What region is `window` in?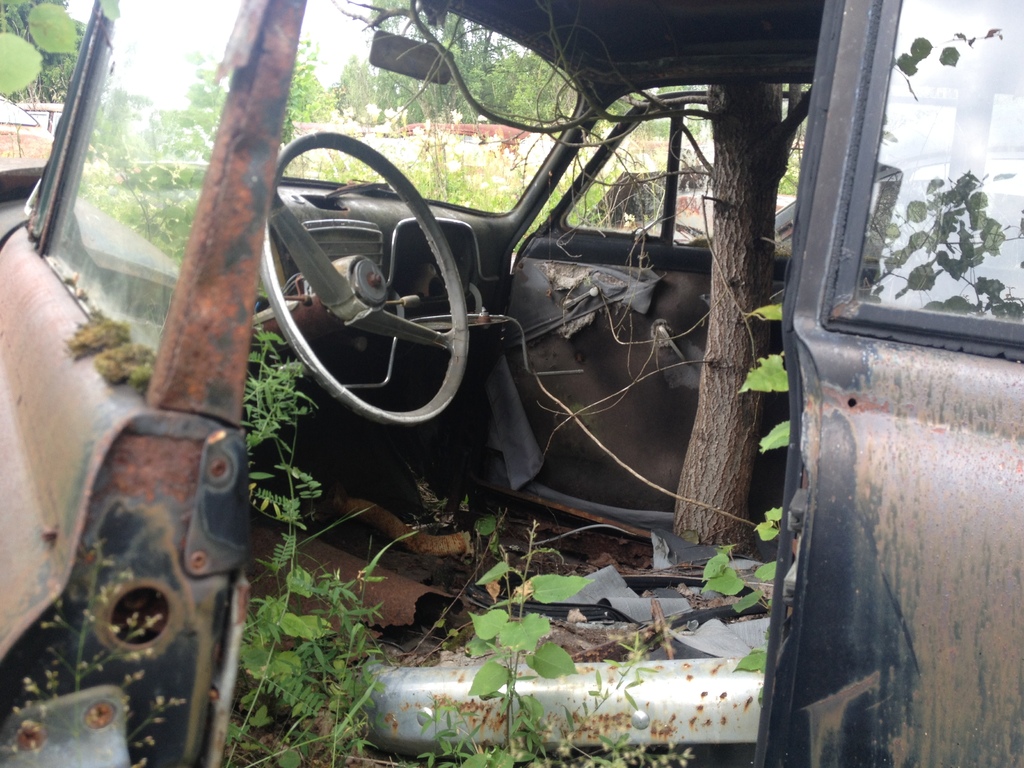
<bbox>847, 0, 1023, 339</bbox>.
